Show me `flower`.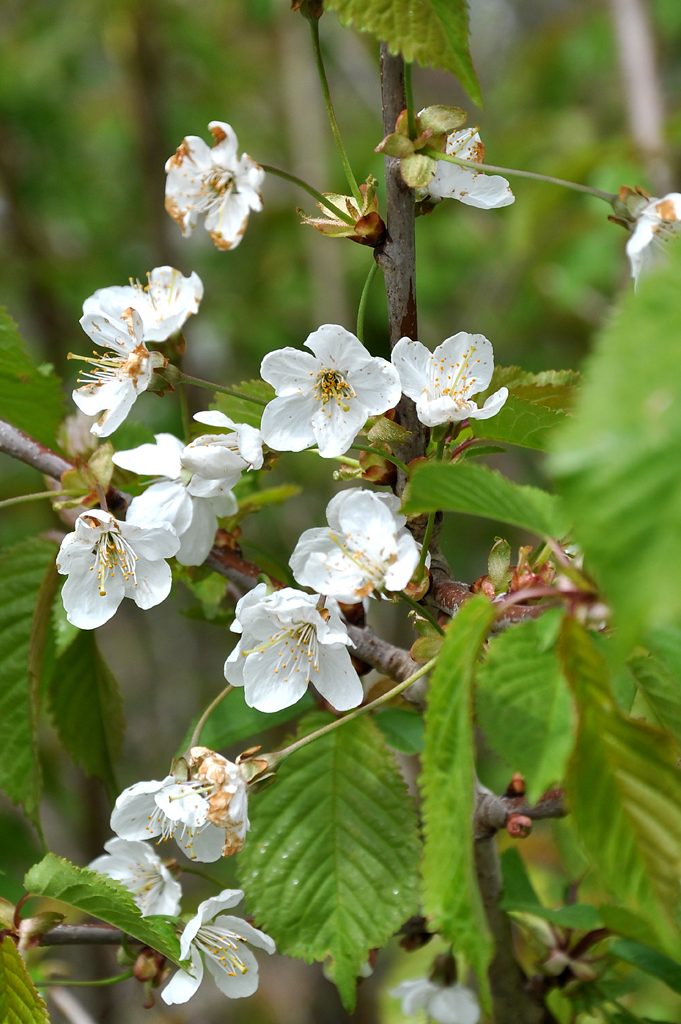
`flower` is here: [159,890,291,1005].
